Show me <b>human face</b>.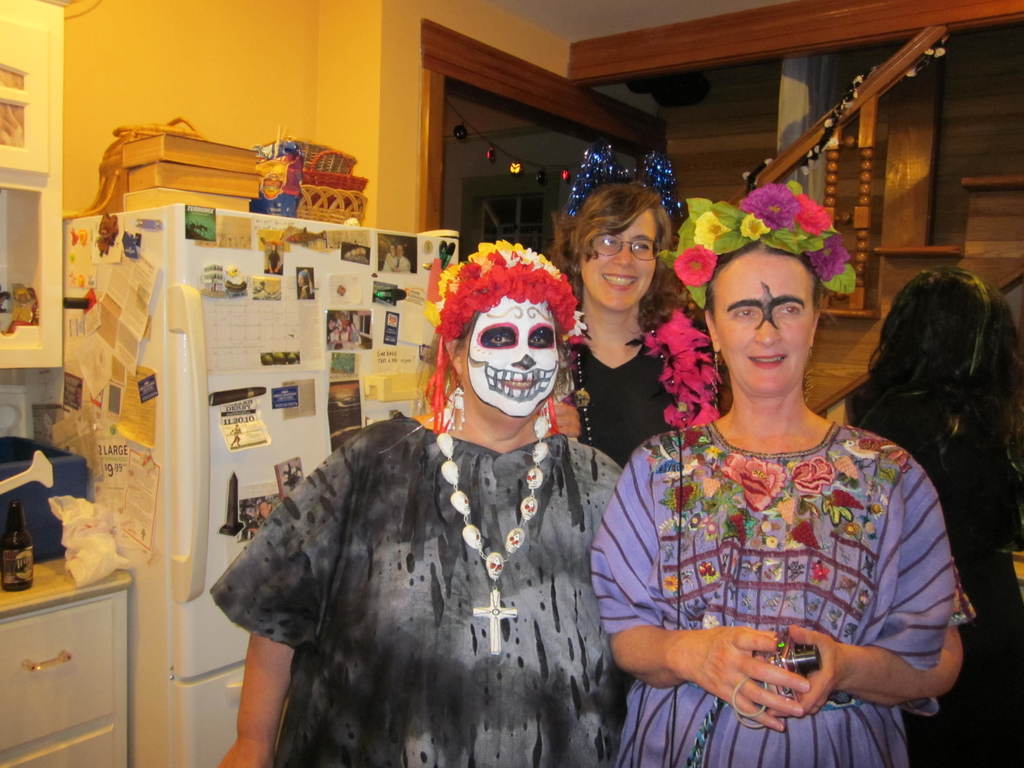
<b>human face</b> is here: x1=296, y1=269, x2=308, y2=285.
